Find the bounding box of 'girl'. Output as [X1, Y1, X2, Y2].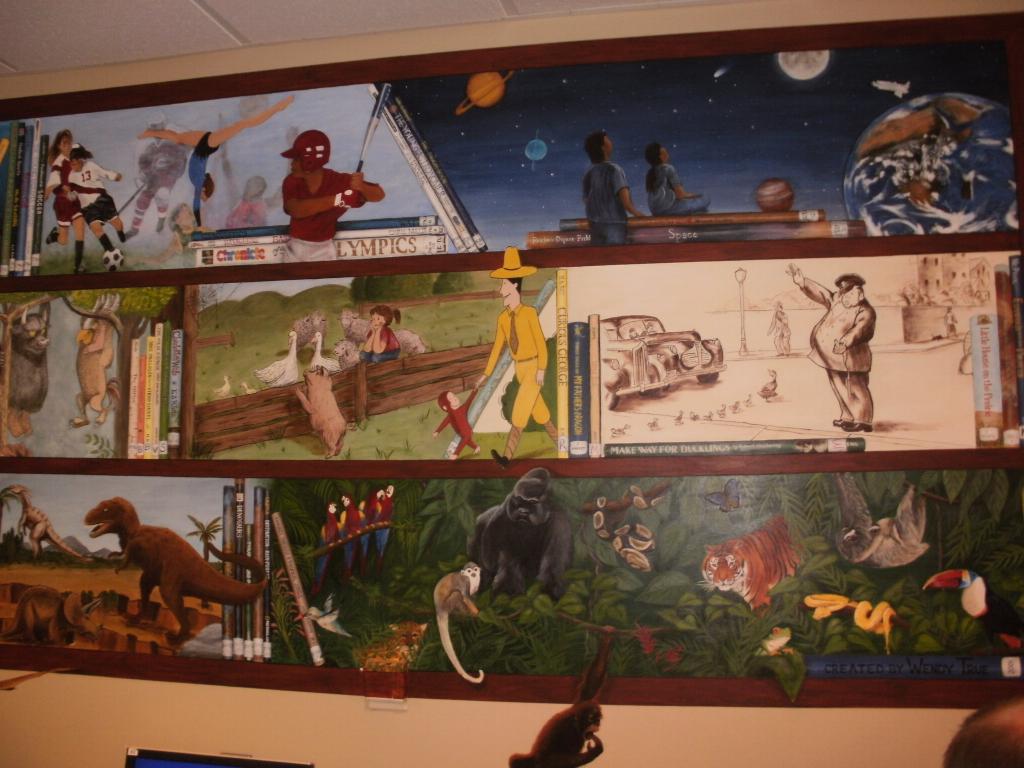
[360, 307, 401, 363].
